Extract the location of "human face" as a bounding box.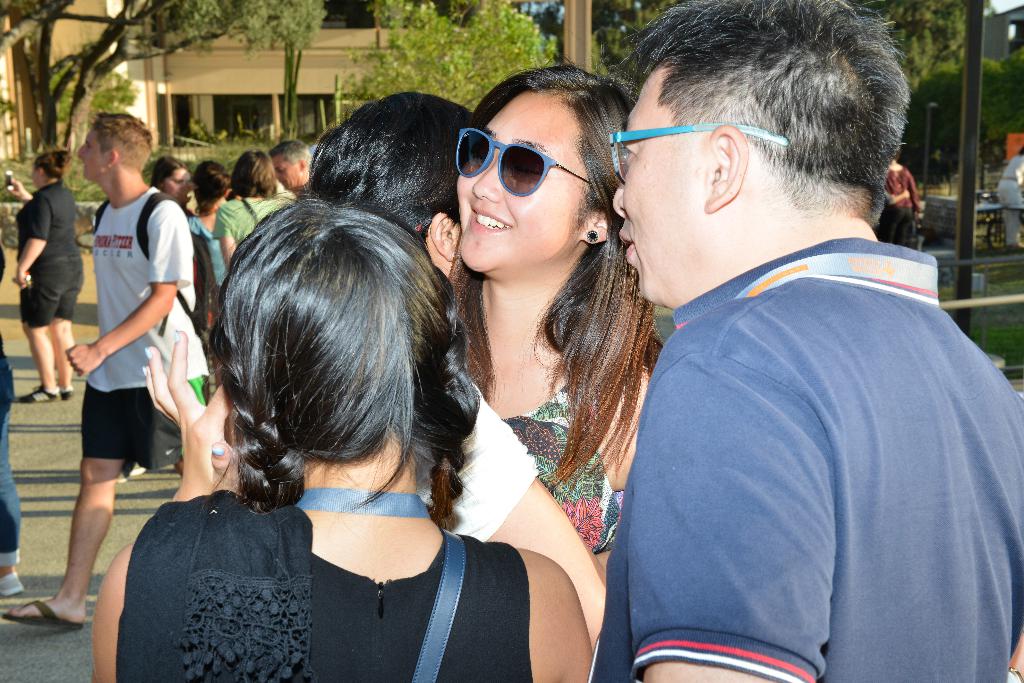
166:168:192:203.
